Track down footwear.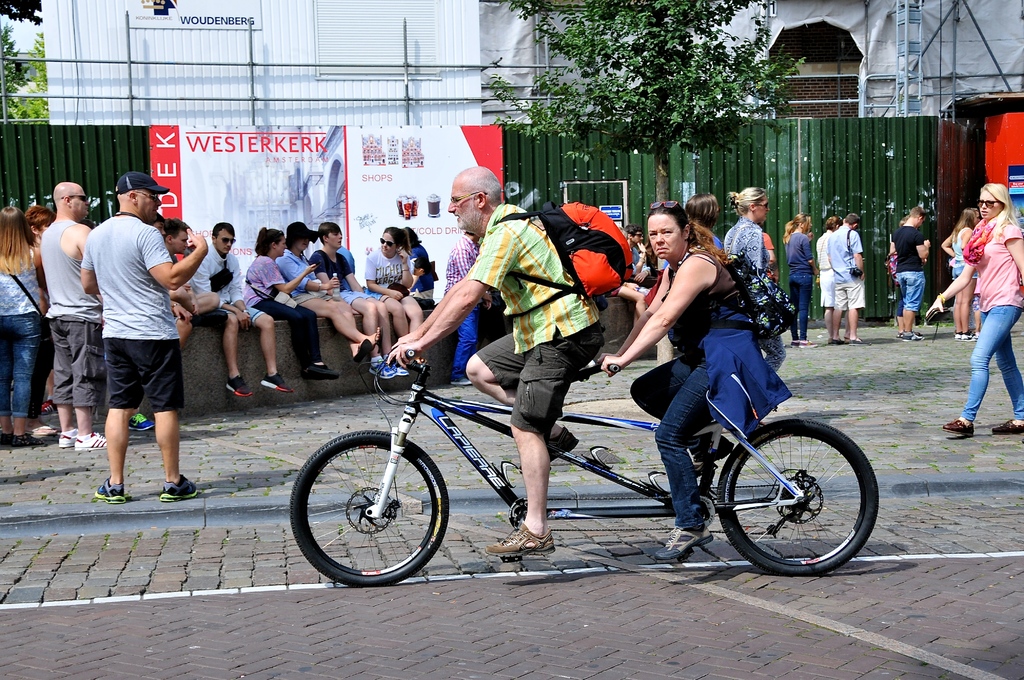
Tracked to box=[59, 424, 76, 448].
